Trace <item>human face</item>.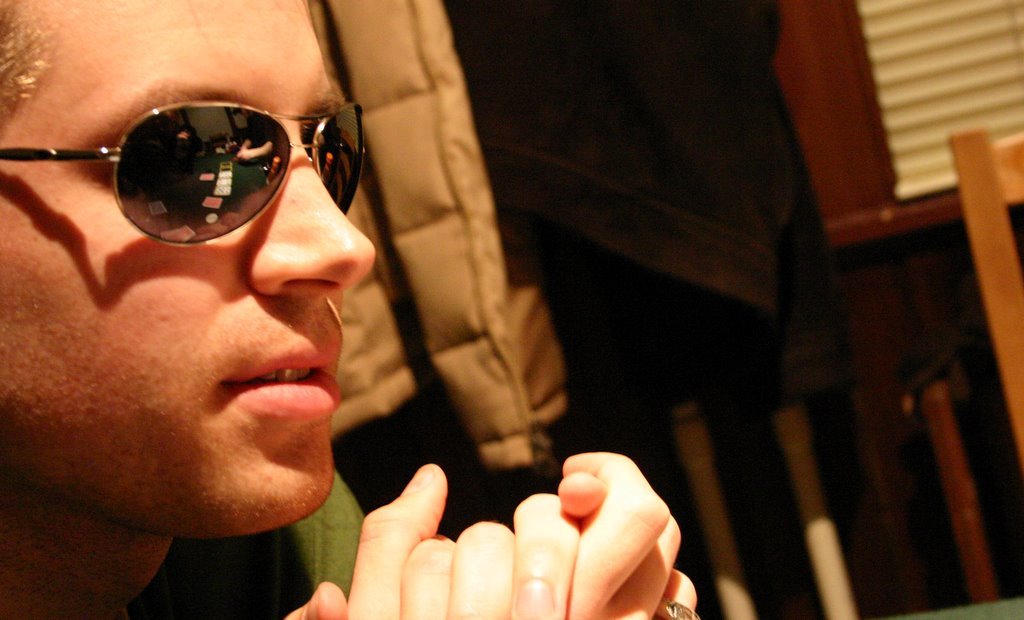
Traced to left=0, top=0, right=377, bottom=537.
